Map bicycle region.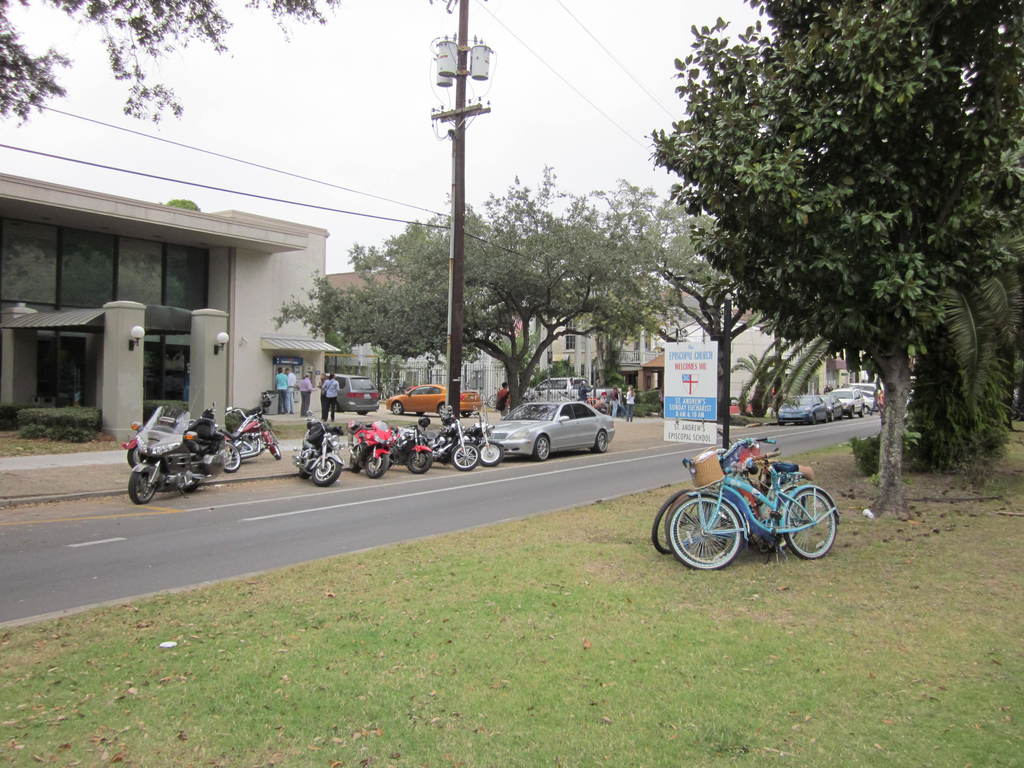
Mapped to {"x1": 653, "y1": 456, "x2": 810, "y2": 550}.
